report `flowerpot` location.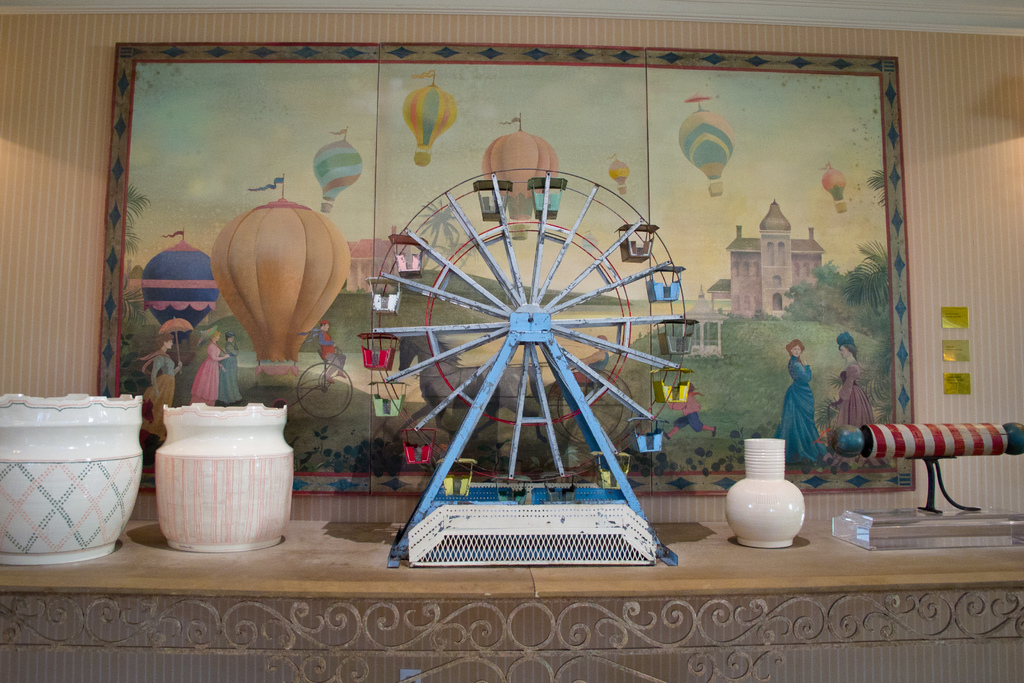
Report: x1=4 y1=401 x2=138 y2=570.
